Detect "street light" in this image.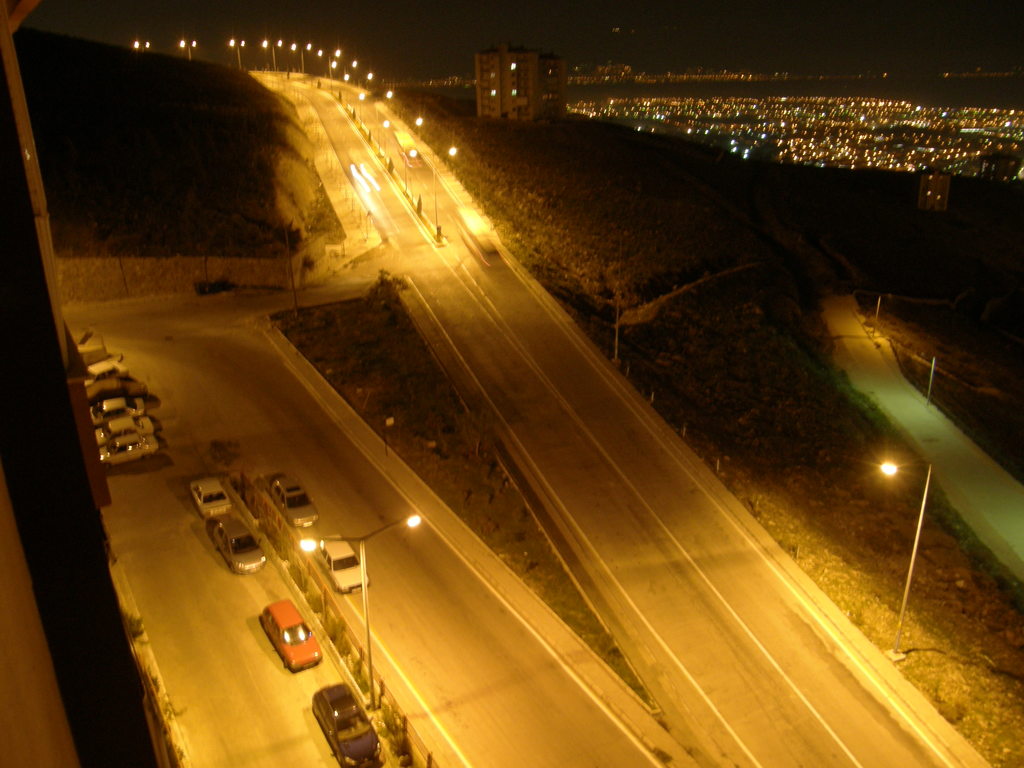
Detection: left=427, top=145, right=460, bottom=245.
